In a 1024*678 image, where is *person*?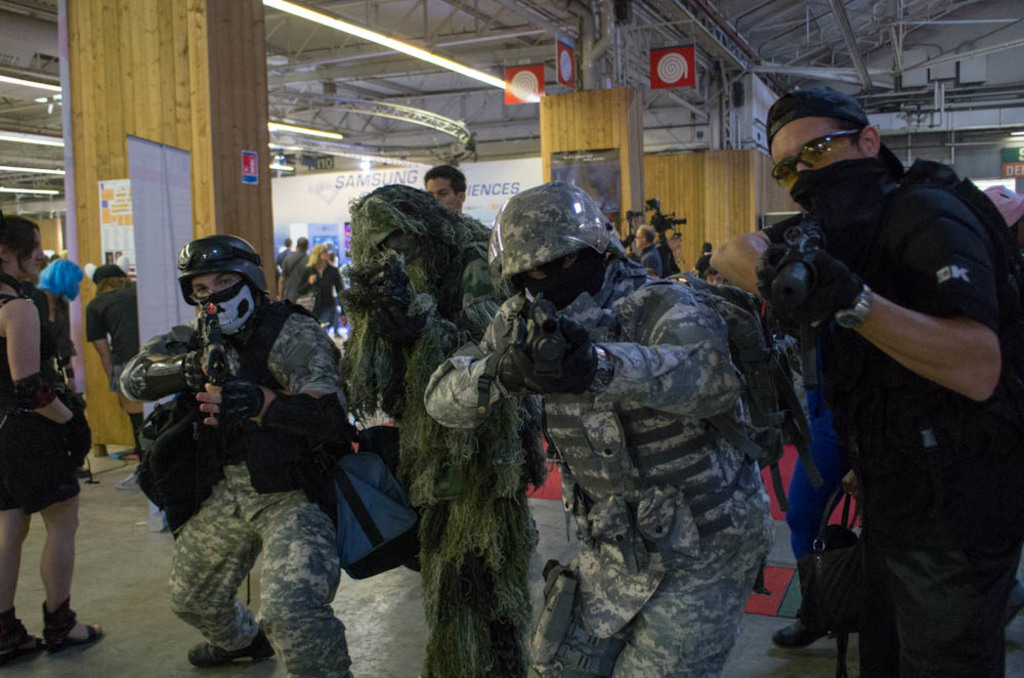
Rect(85, 255, 144, 489).
